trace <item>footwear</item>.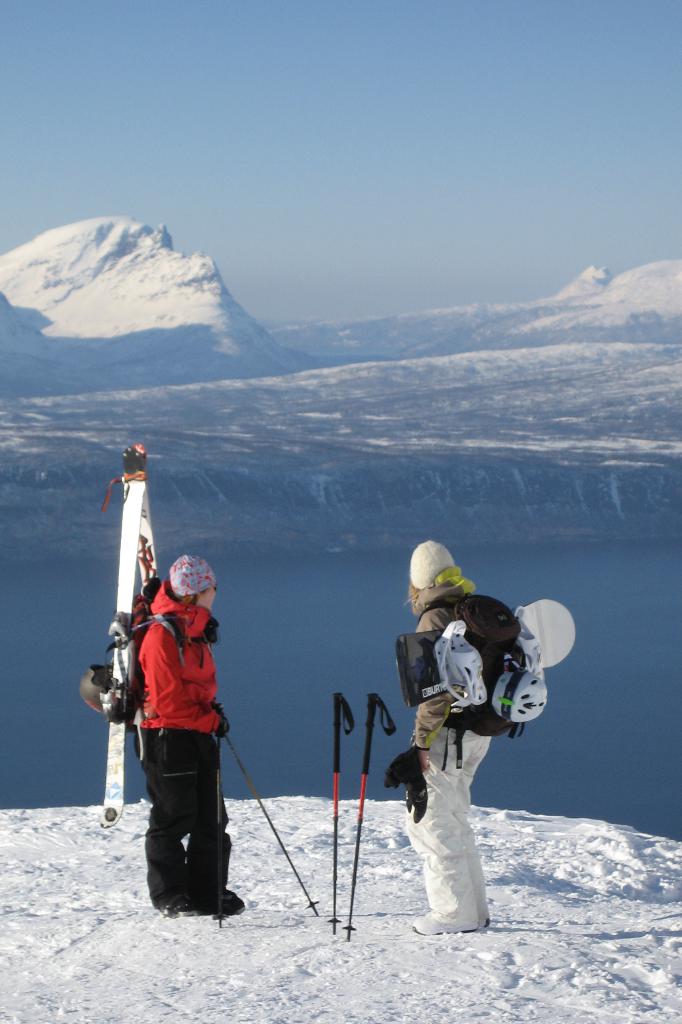
Traced to detection(413, 910, 468, 938).
